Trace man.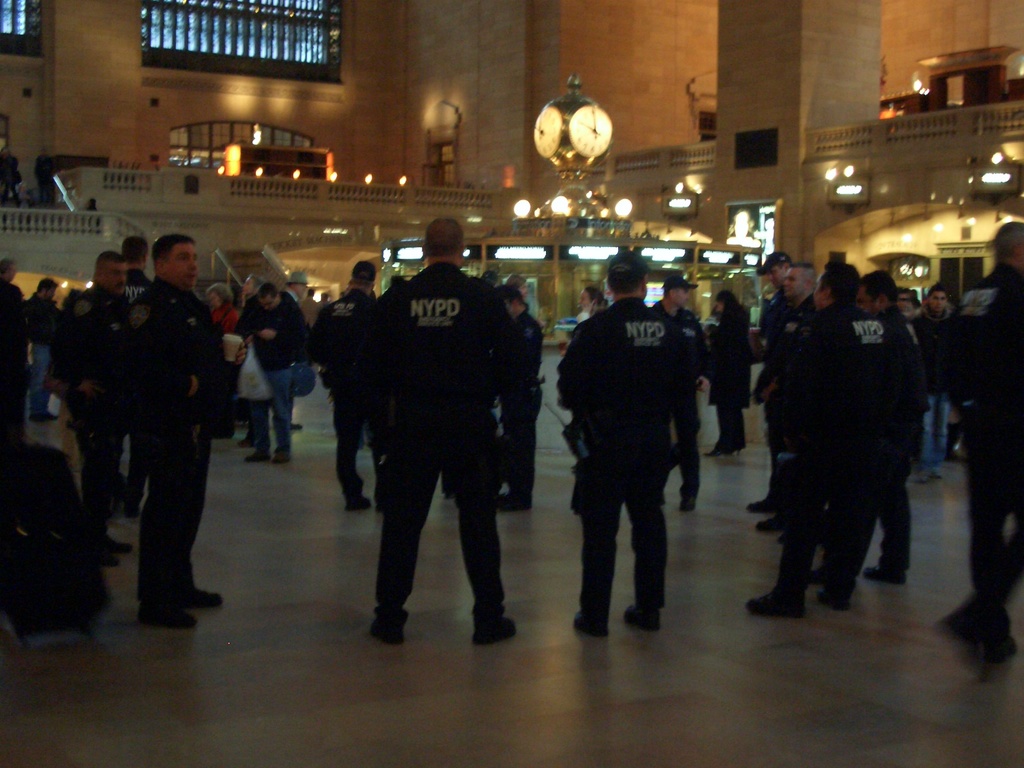
Traced to box=[0, 143, 23, 205].
